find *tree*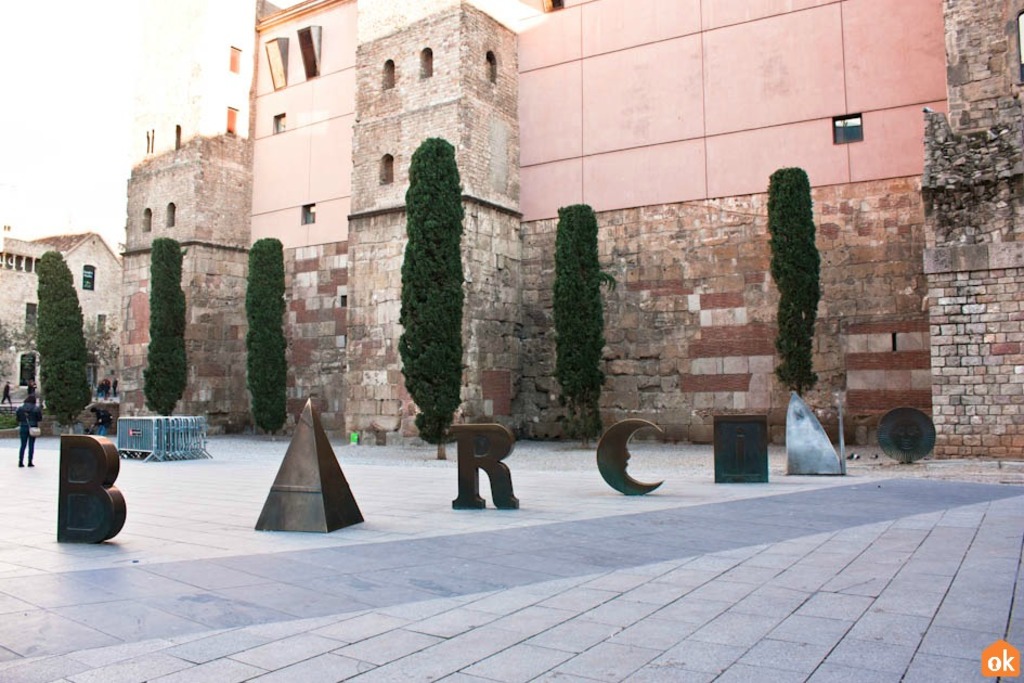
139,233,192,423
